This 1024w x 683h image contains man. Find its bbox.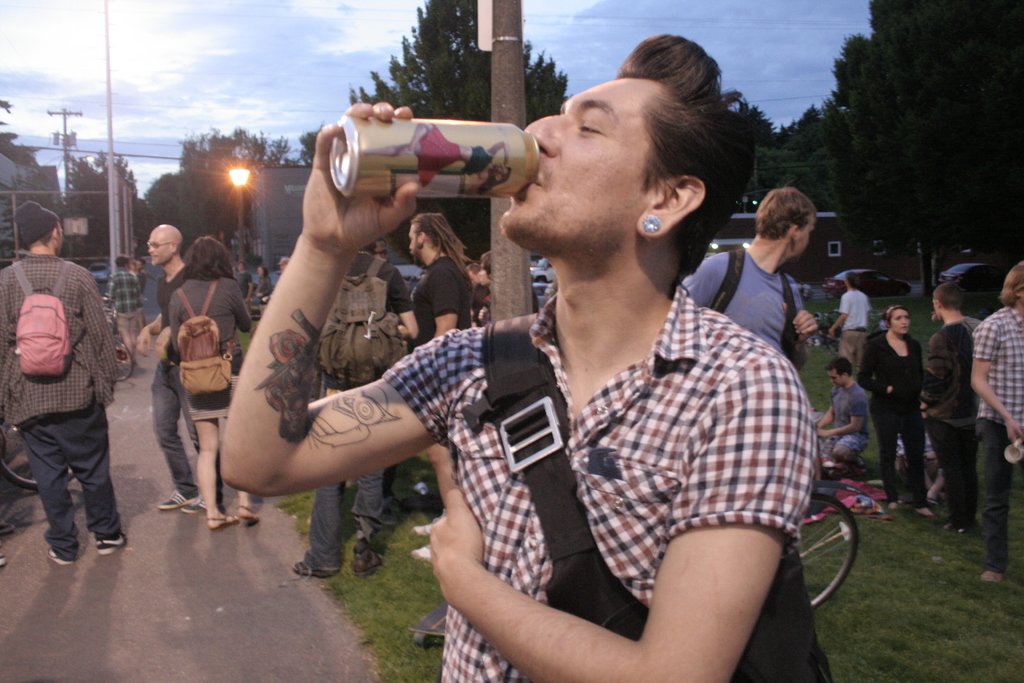
[left=150, top=214, right=235, bottom=497].
